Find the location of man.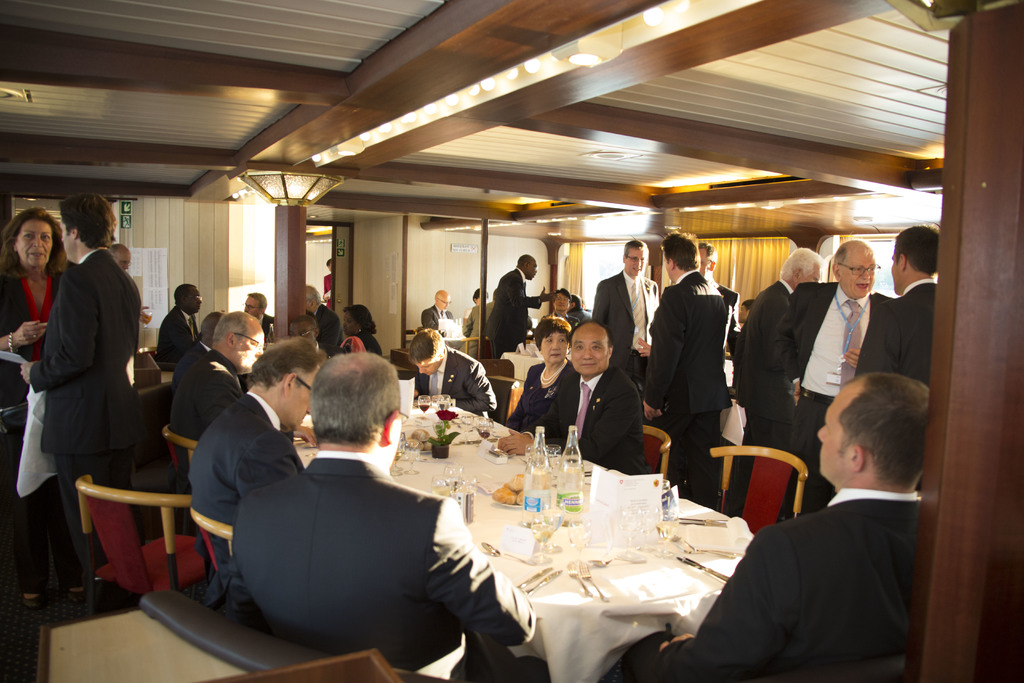
Location: region(499, 320, 657, 478).
